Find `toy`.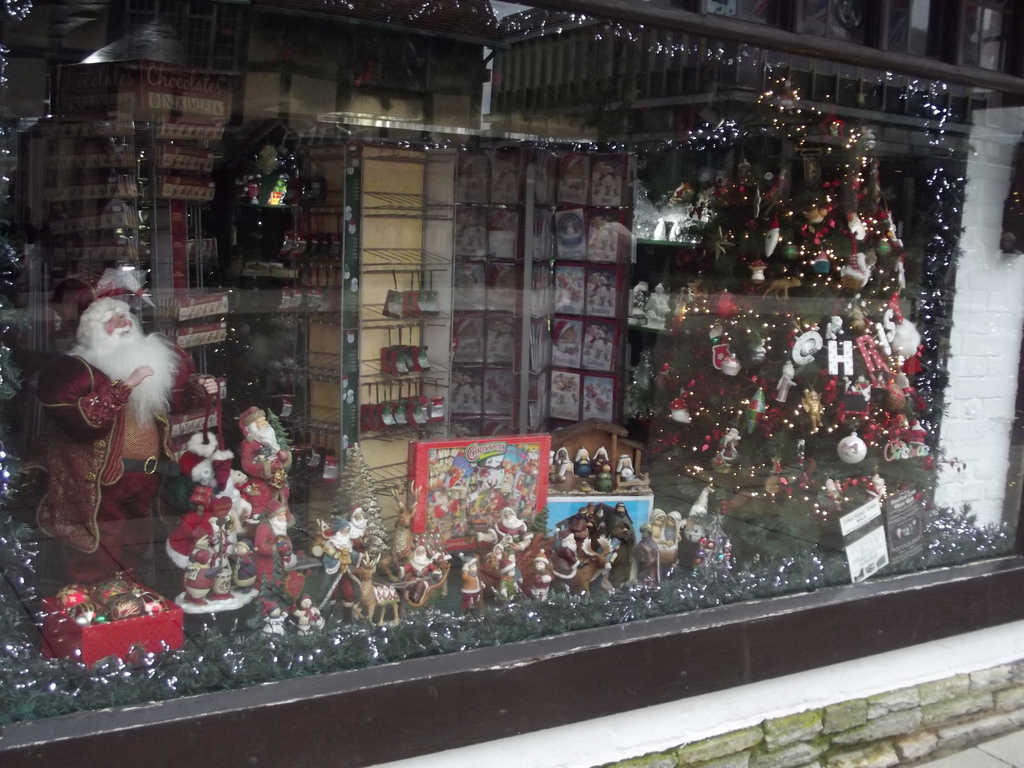
<region>326, 511, 354, 581</region>.
